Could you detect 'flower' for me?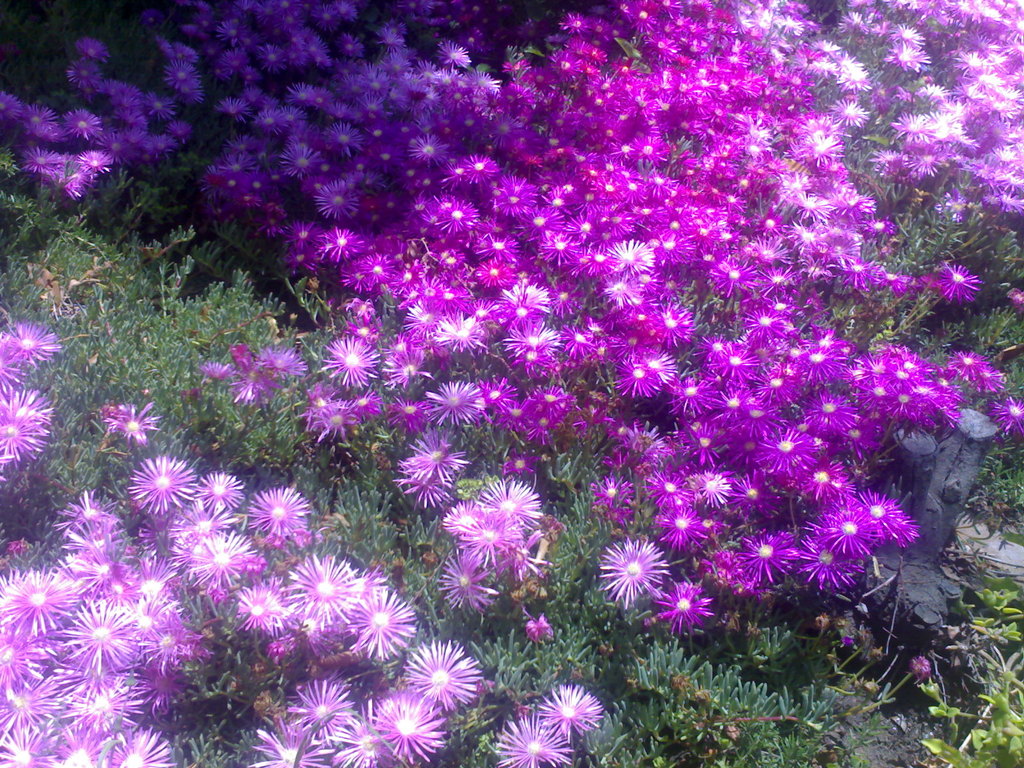
Detection result: (x1=438, y1=484, x2=538, y2=614).
